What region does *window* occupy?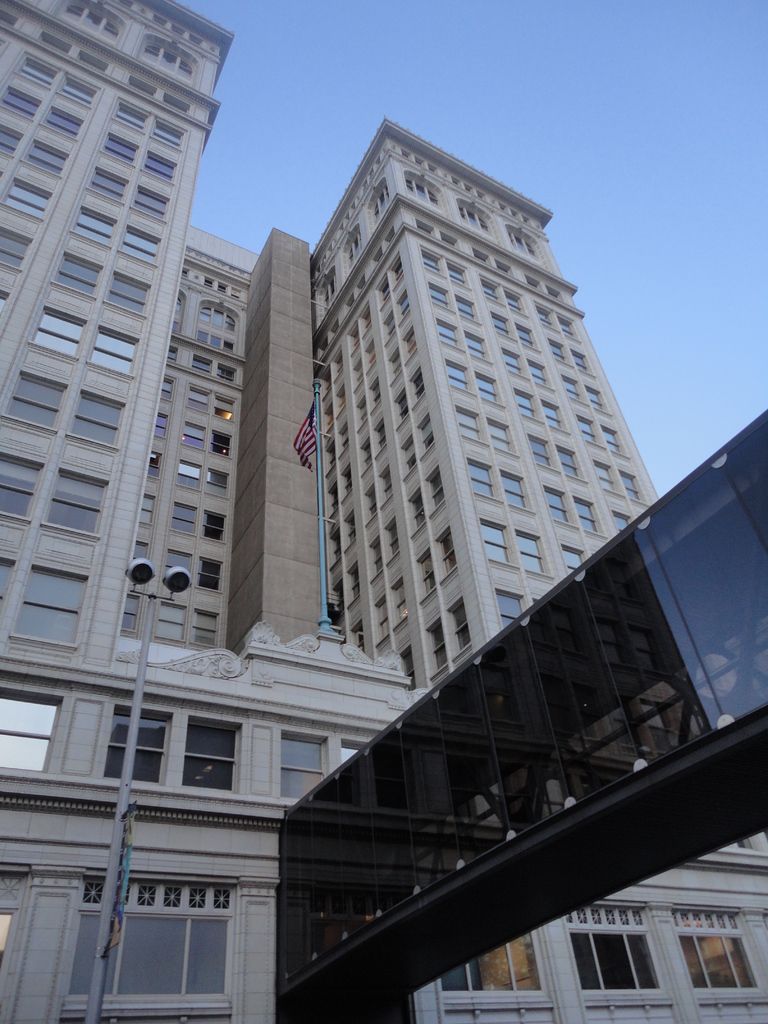
0, 83, 44, 118.
